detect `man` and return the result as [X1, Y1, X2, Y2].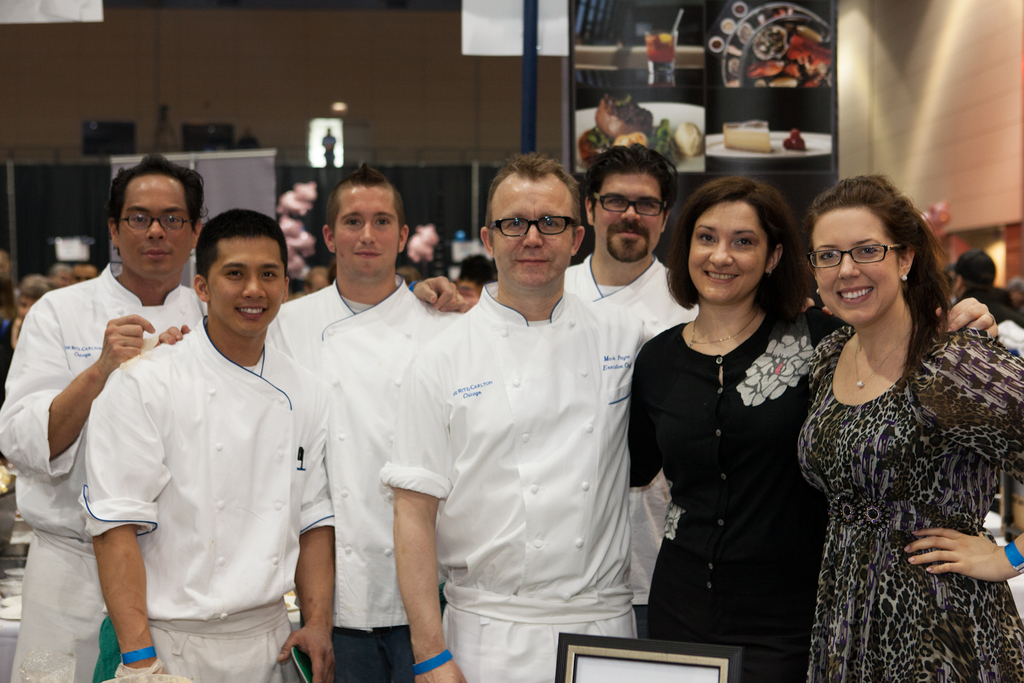
[233, 160, 468, 682].
